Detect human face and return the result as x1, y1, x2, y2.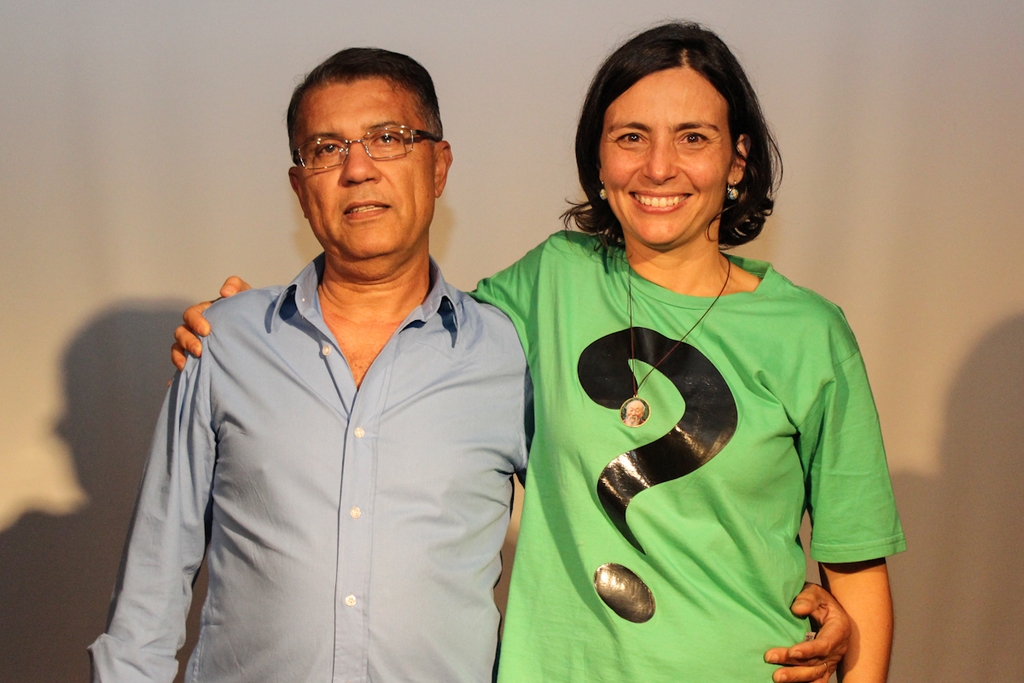
600, 61, 724, 246.
